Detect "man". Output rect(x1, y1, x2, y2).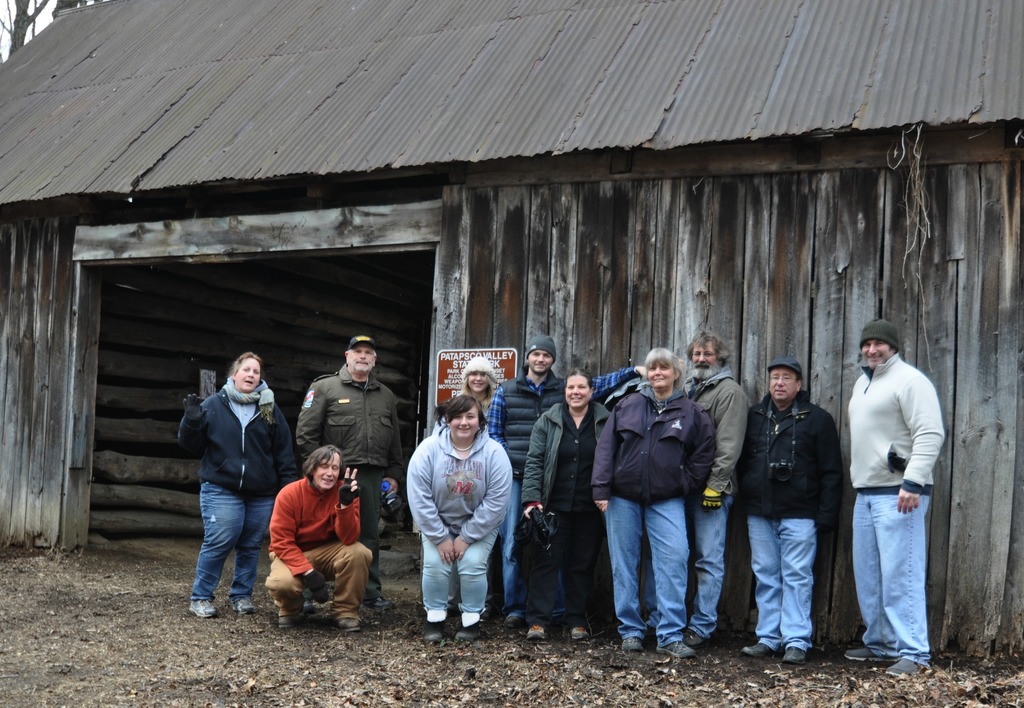
rect(842, 317, 945, 678).
